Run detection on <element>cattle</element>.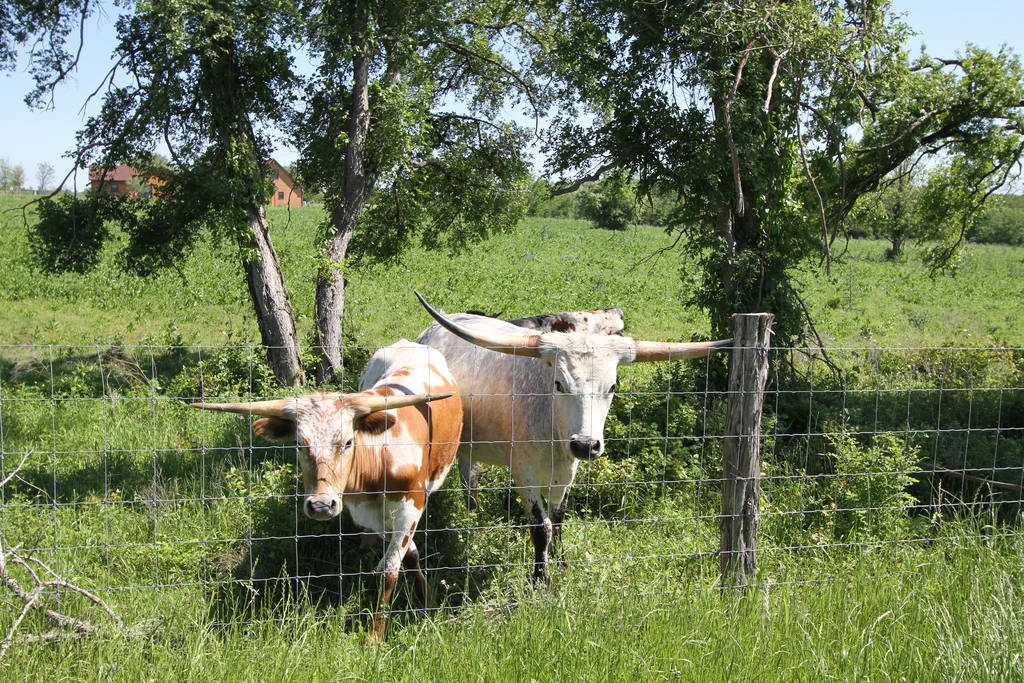
Result: left=410, top=292, right=735, bottom=581.
